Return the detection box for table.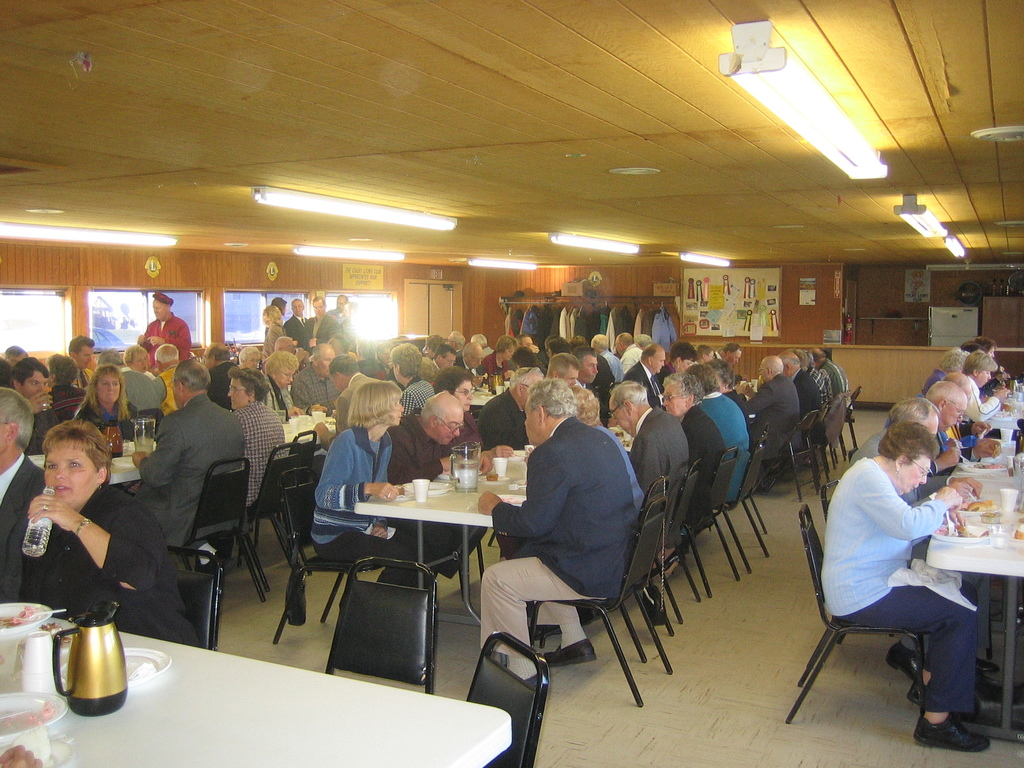
<region>0, 619, 514, 767</region>.
